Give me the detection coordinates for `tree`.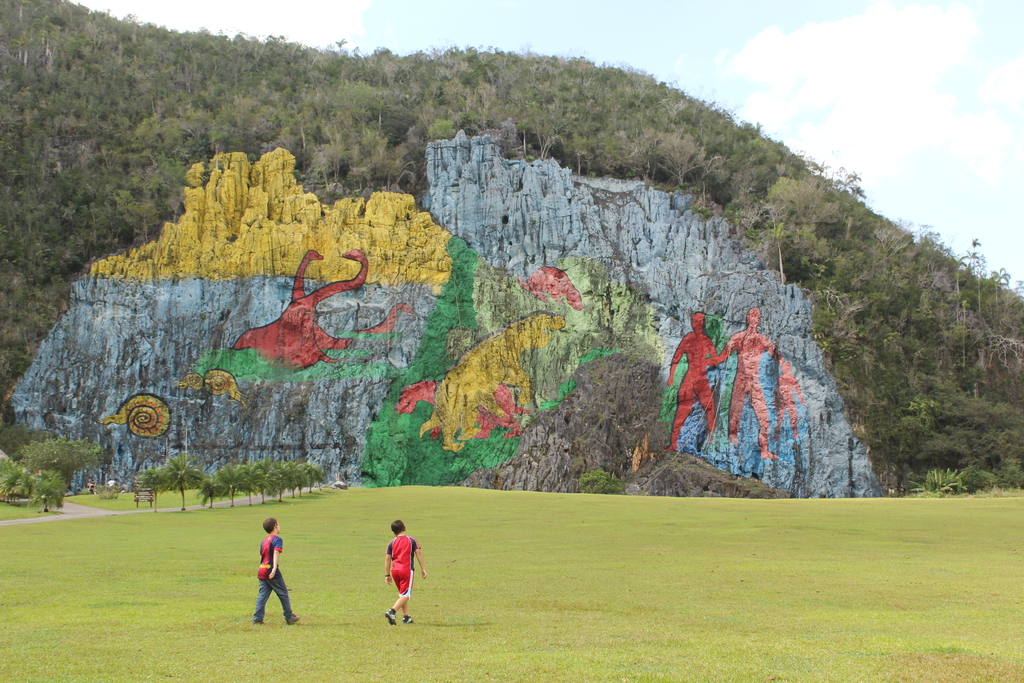
[151,450,202,512].
